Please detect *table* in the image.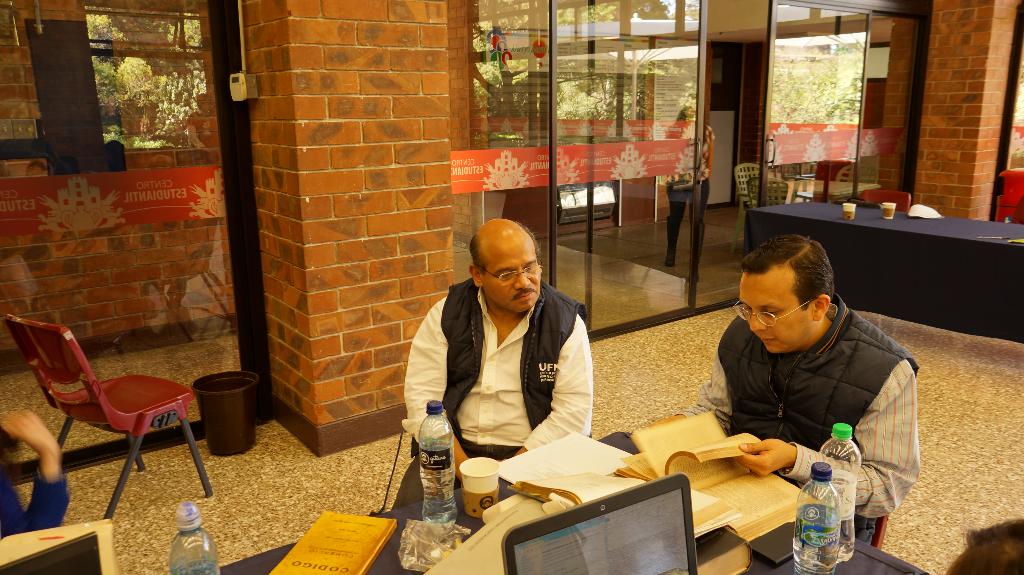
bbox(746, 198, 1023, 349).
